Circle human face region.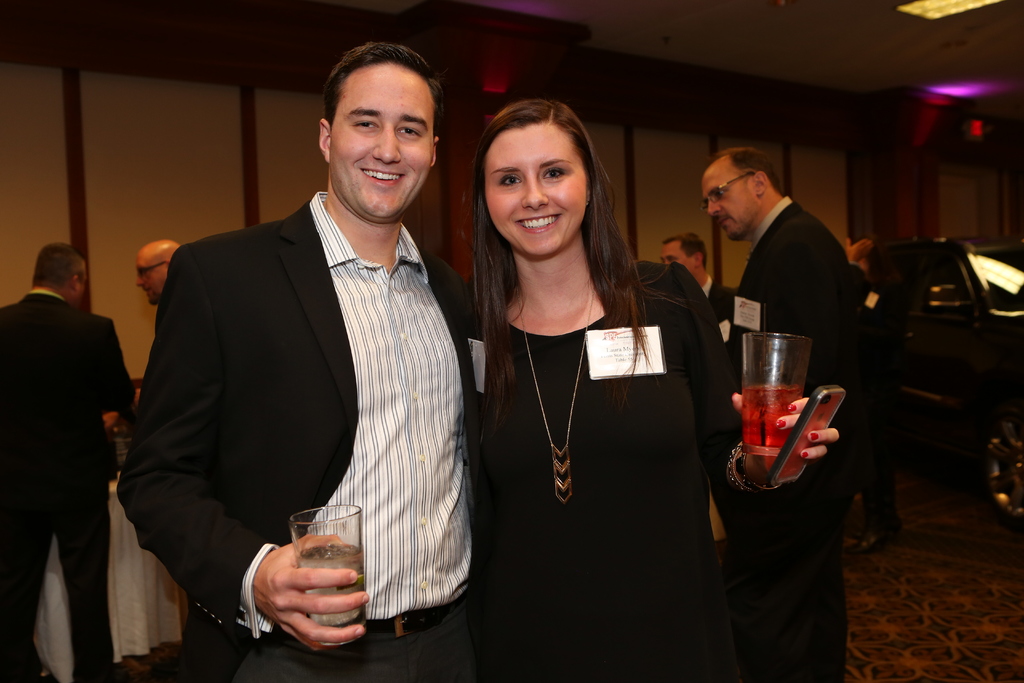
Region: [x1=489, y1=142, x2=583, y2=249].
